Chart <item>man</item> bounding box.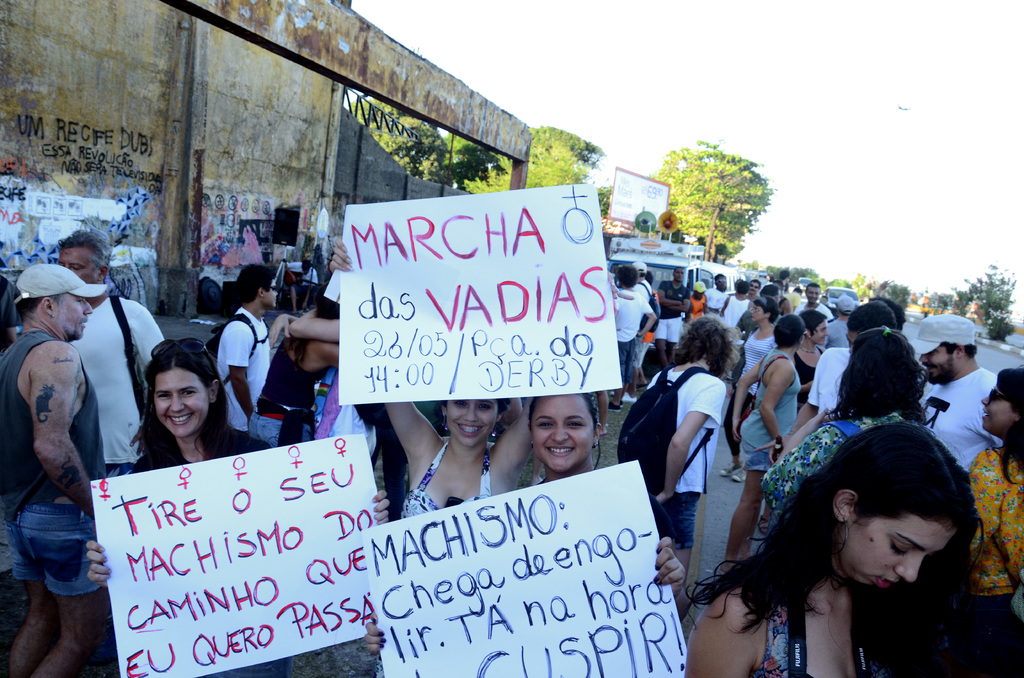
Charted: <box>685,284,707,317</box>.
